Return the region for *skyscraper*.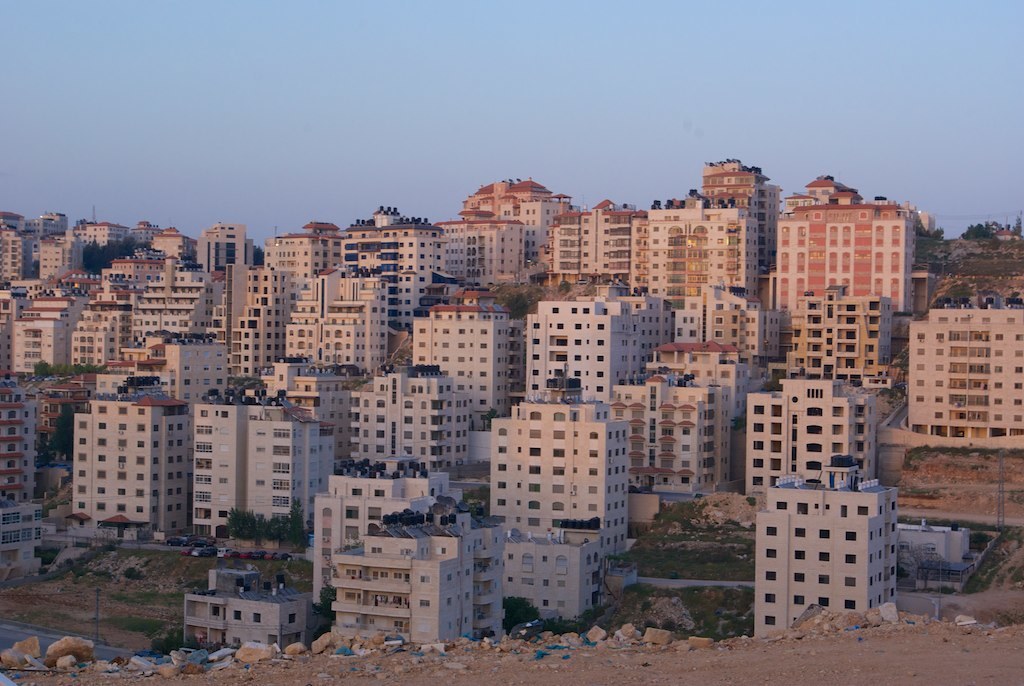
select_region(0, 382, 40, 541).
